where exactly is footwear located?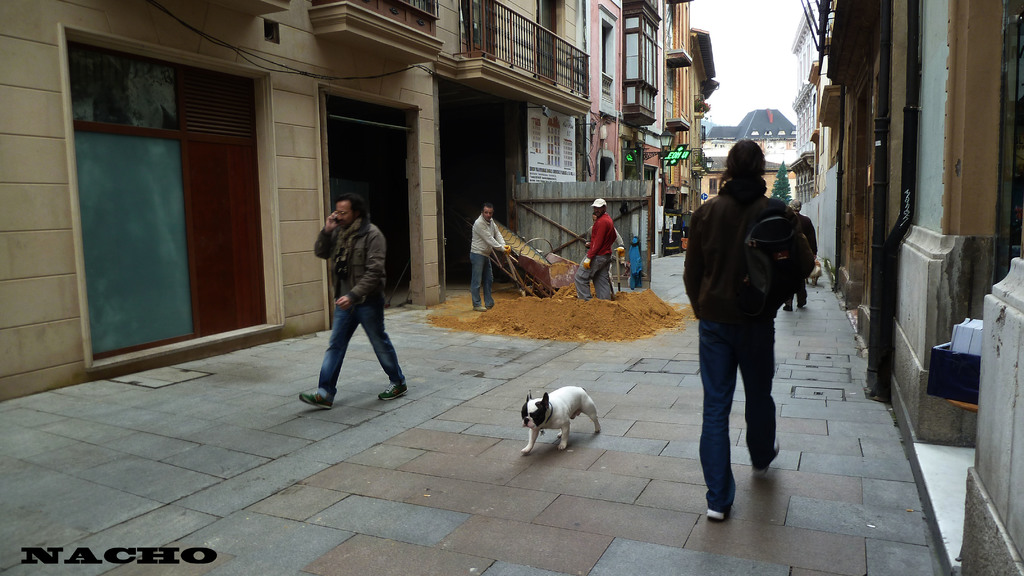
Its bounding box is Rect(751, 440, 778, 471).
